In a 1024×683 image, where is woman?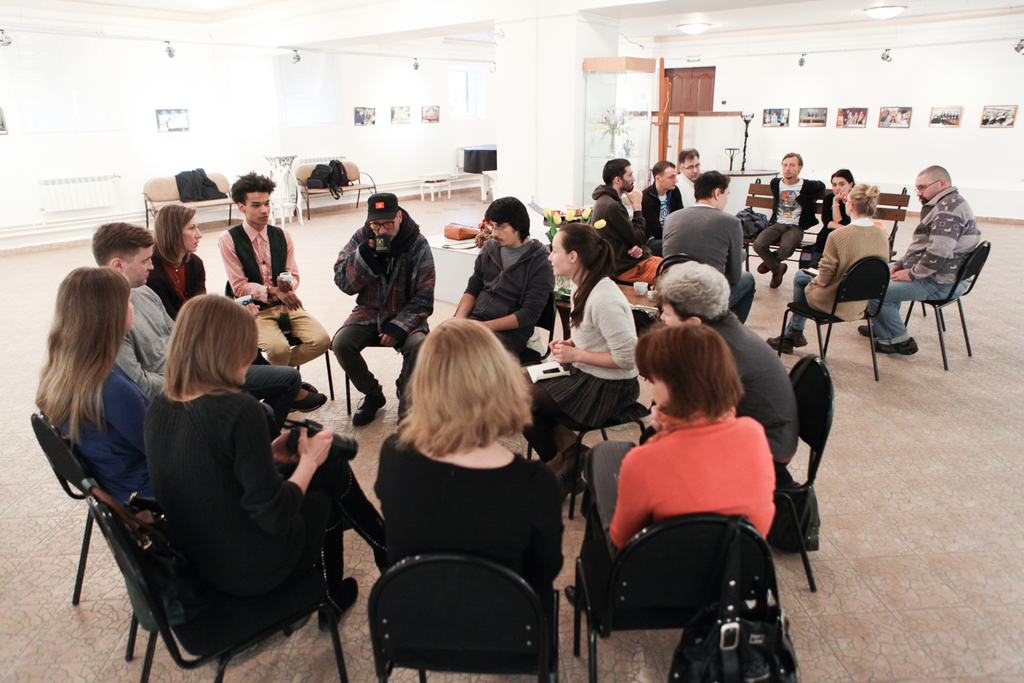
rect(139, 201, 209, 325).
